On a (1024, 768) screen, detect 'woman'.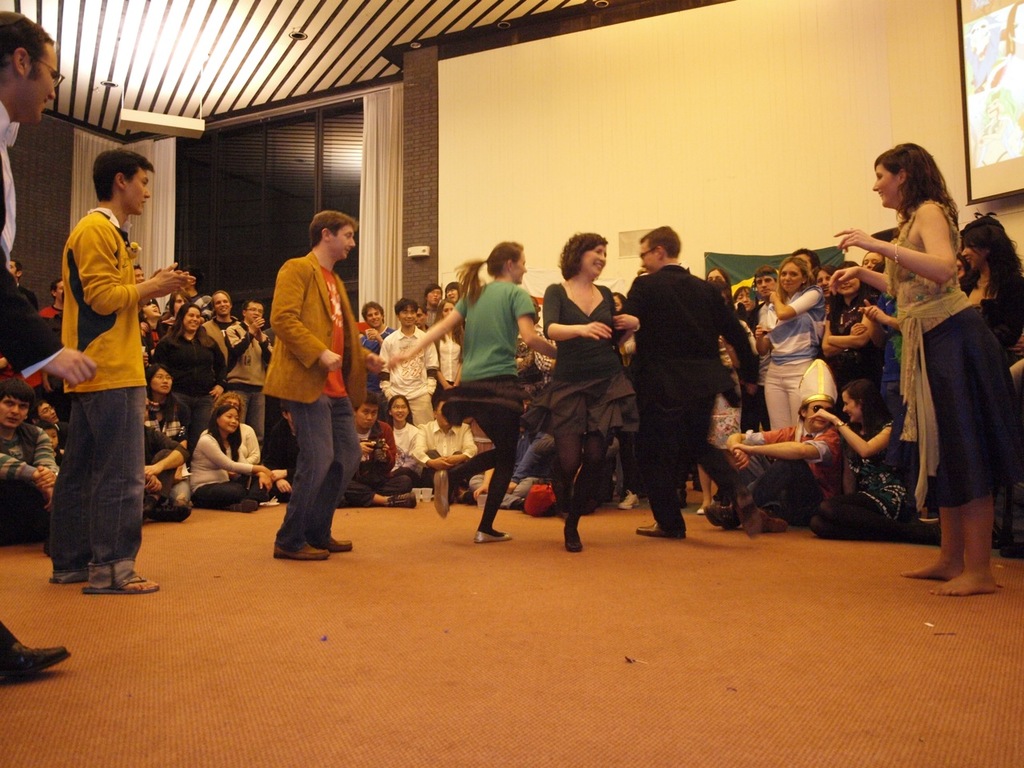
{"x1": 389, "y1": 396, "x2": 431, "y2": 490}.
